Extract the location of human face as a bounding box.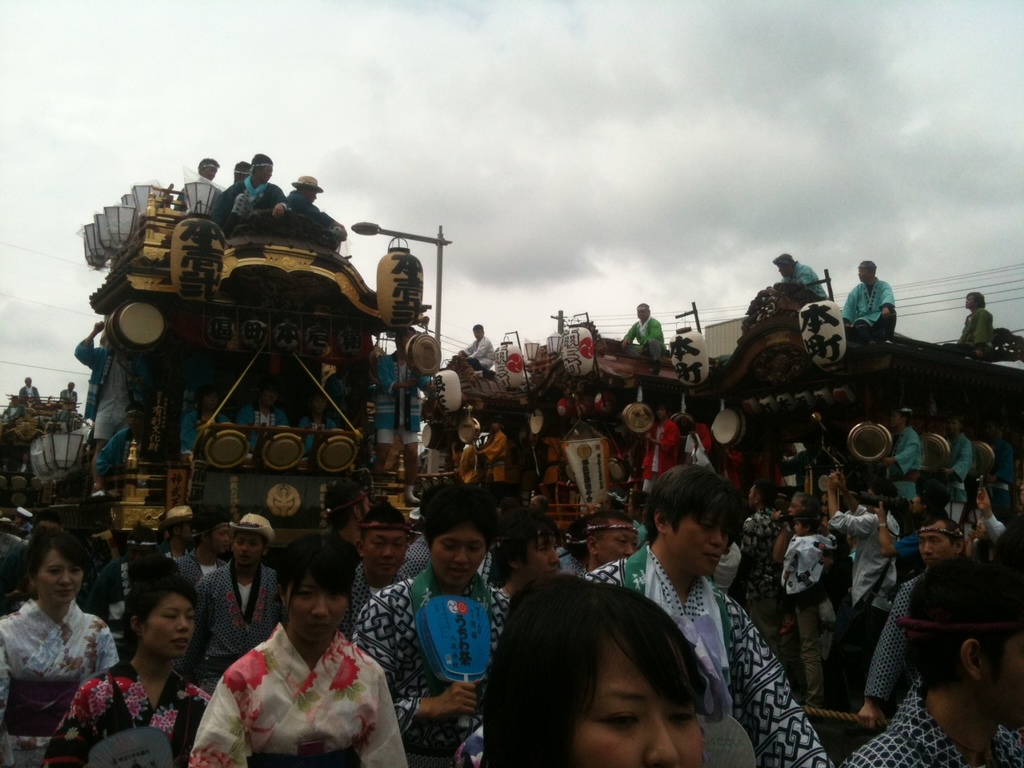
[x1=915, y1=522, x2=951, y2=559].
